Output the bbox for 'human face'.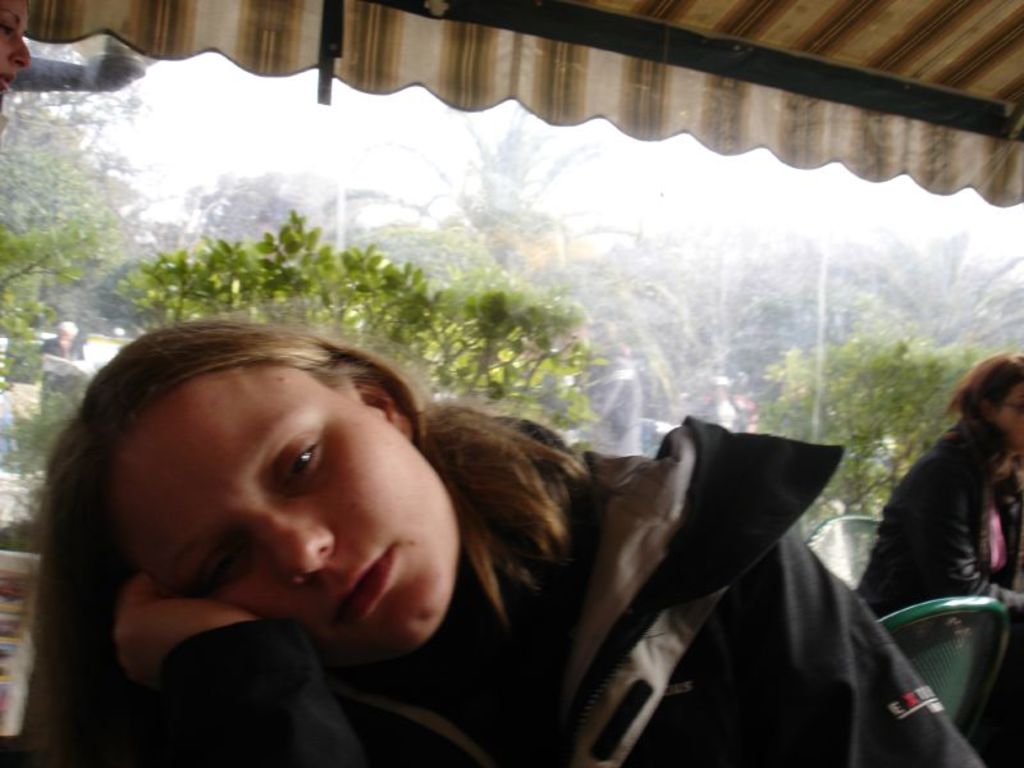
[left=993, top=380, right=1023, bottom=452].
